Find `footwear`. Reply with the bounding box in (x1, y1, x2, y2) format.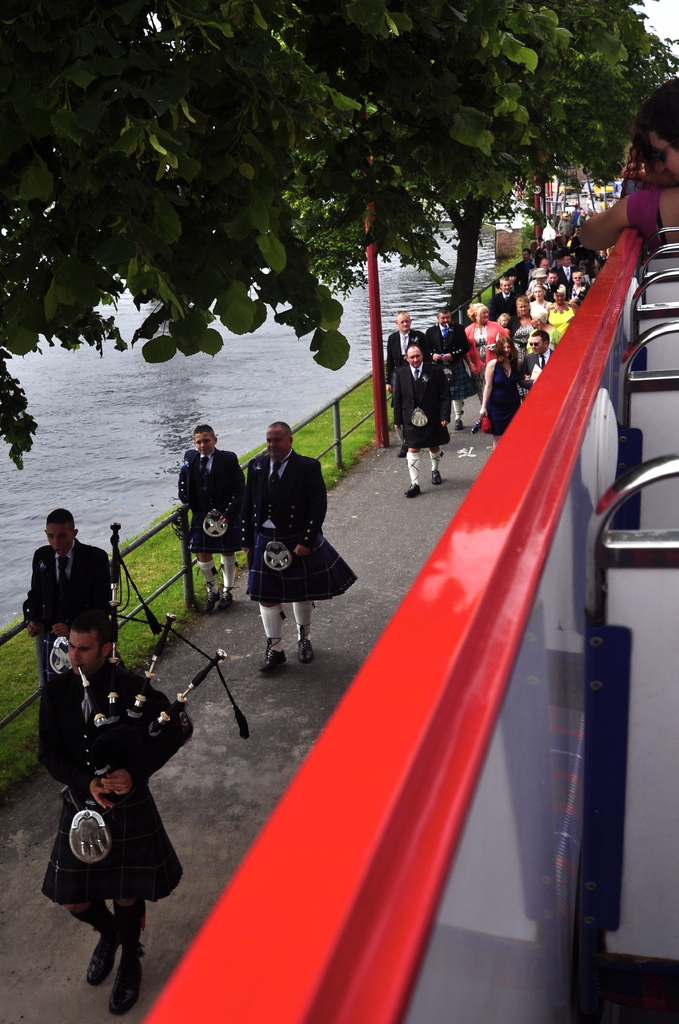
(431, 466, 441, 487).
